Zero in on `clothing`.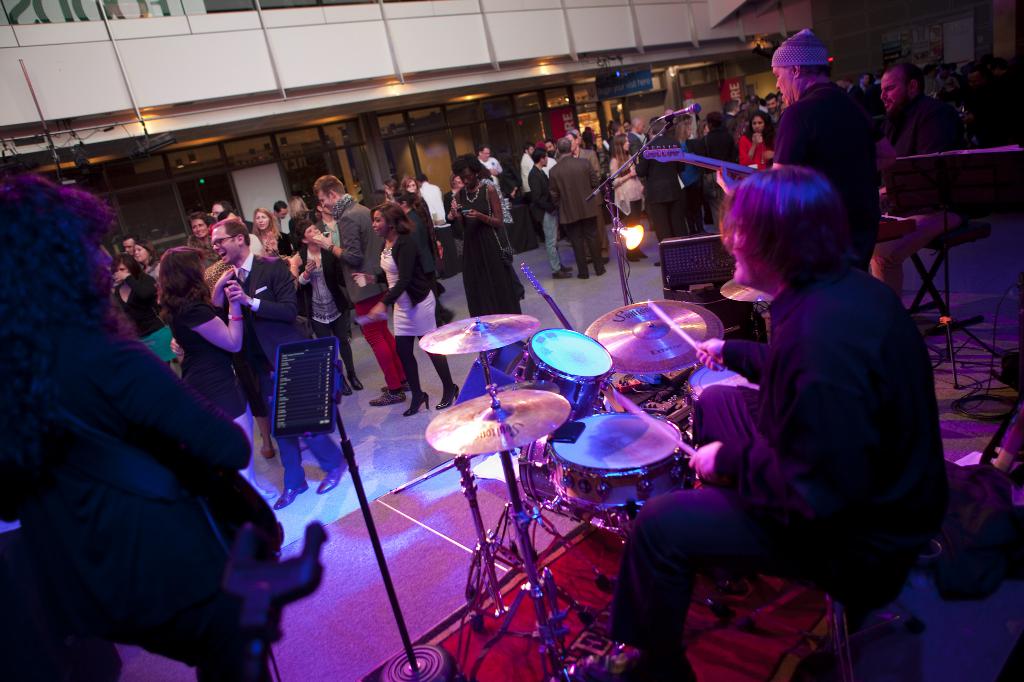
Zeroed in: crop(238, 278, 327, 475).
